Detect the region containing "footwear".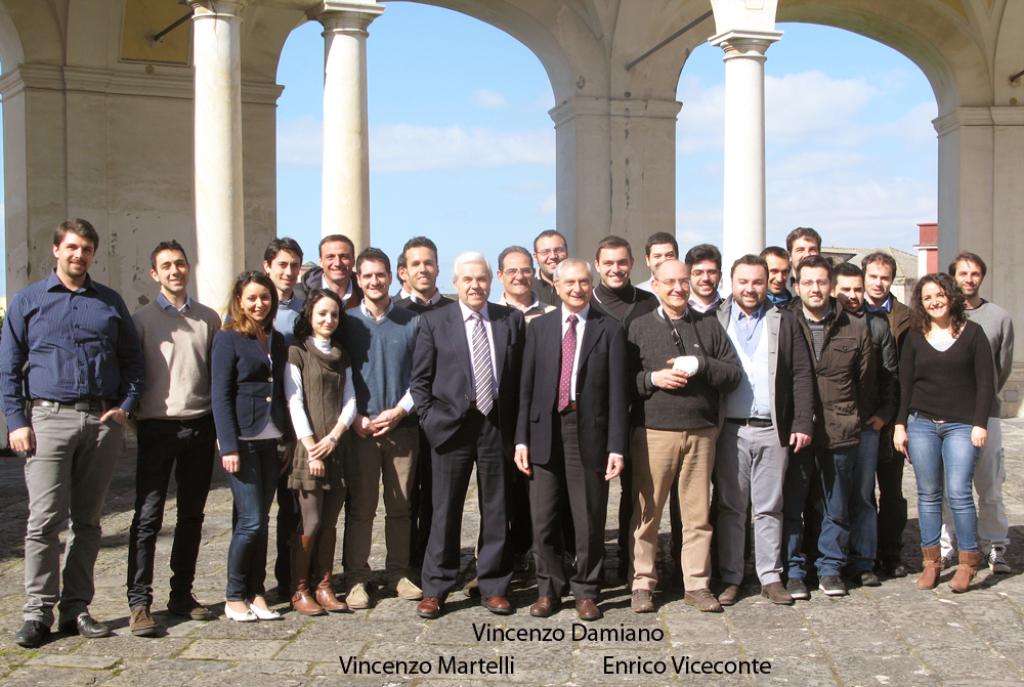
785/575/809/599.
